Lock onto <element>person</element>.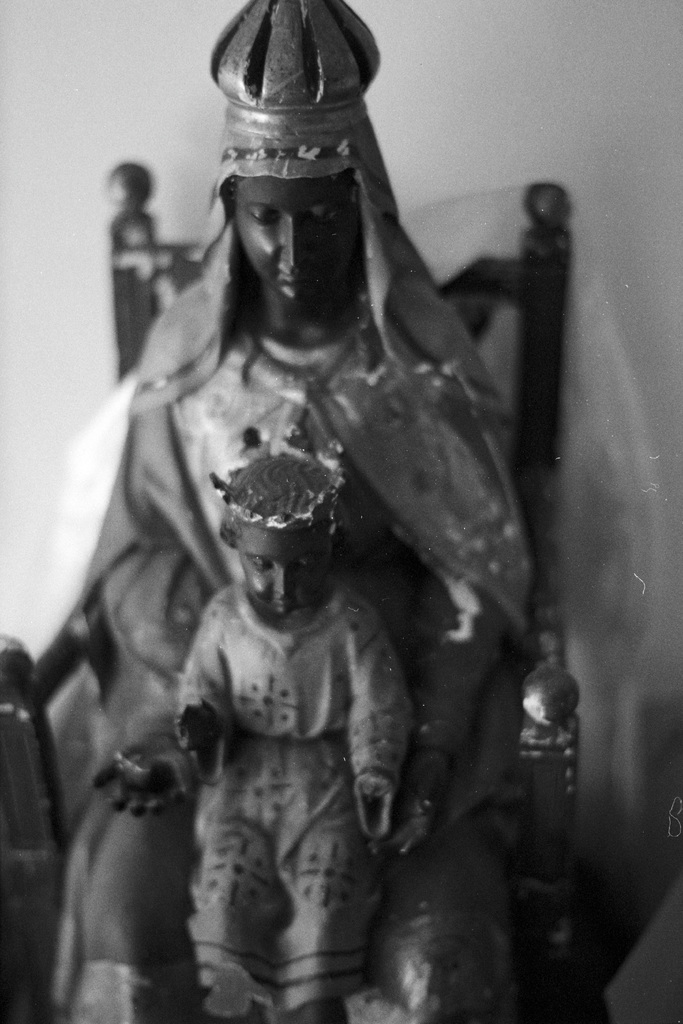
Locked: [left=37, top=0, right=546, bottom=980].
